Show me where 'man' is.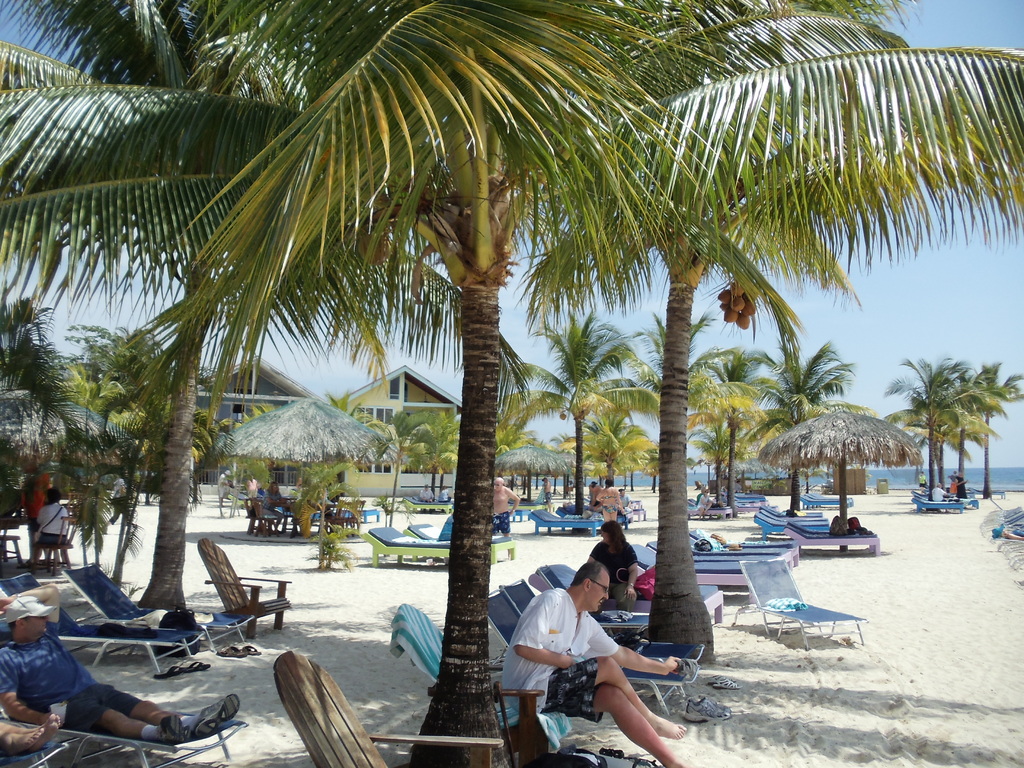
'man' is at Rect(541, 474, 552, 513).
